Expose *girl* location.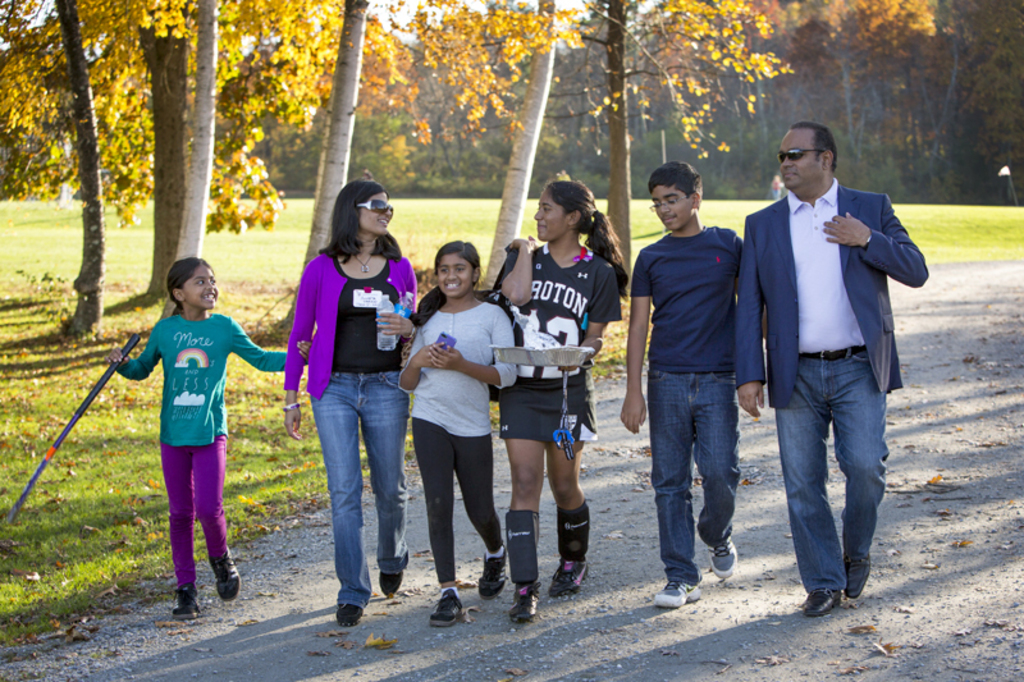
Exposed at (x1=493, y1=179, x2=632, y2=624).
